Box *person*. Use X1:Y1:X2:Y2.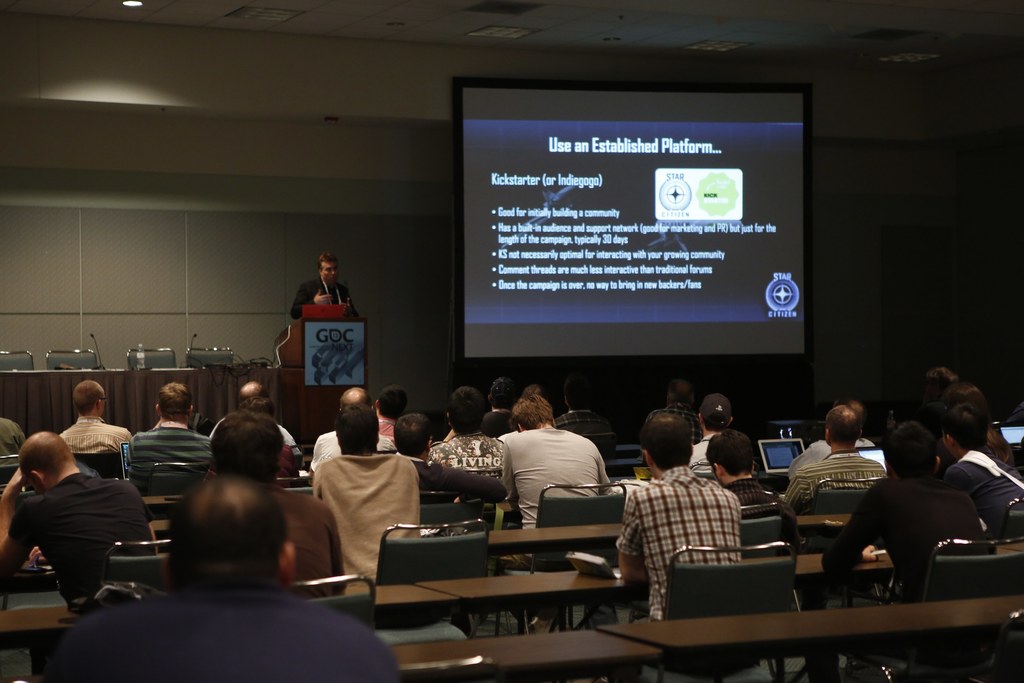
289:252:360:316.
